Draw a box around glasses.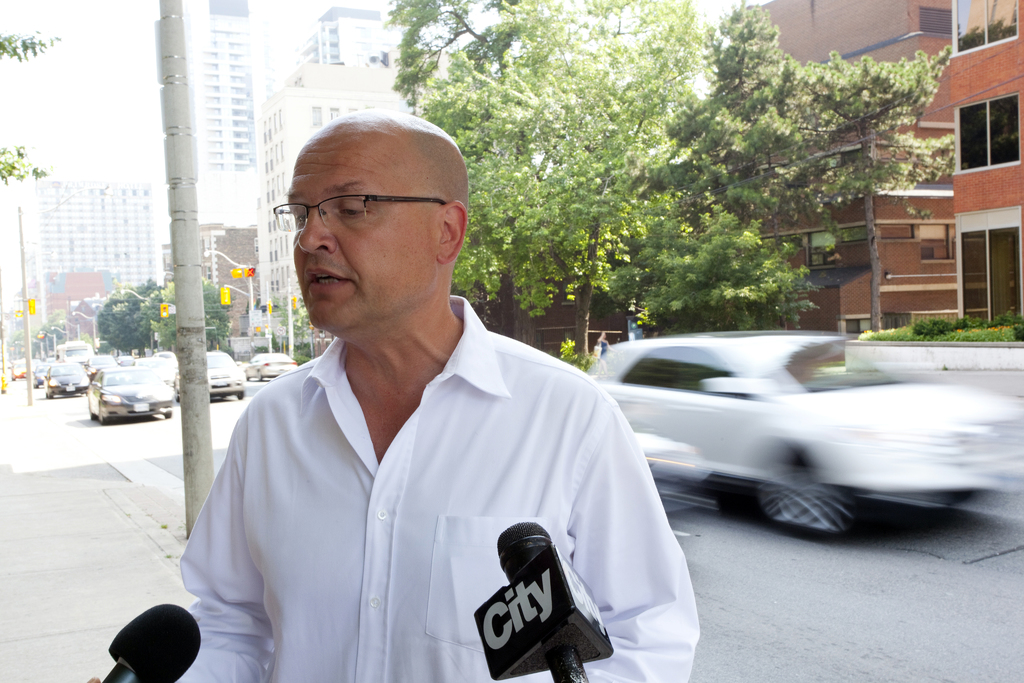
271/183/433/226.
